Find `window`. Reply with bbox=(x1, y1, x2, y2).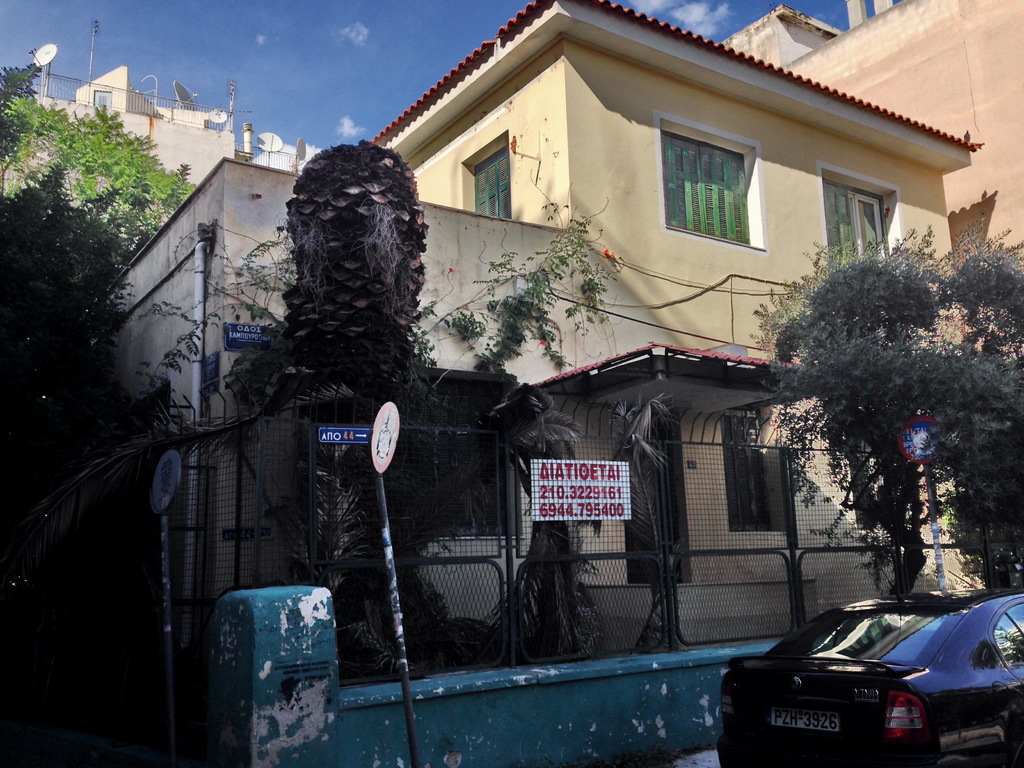
bbox=(828, 179, 894, 276).
